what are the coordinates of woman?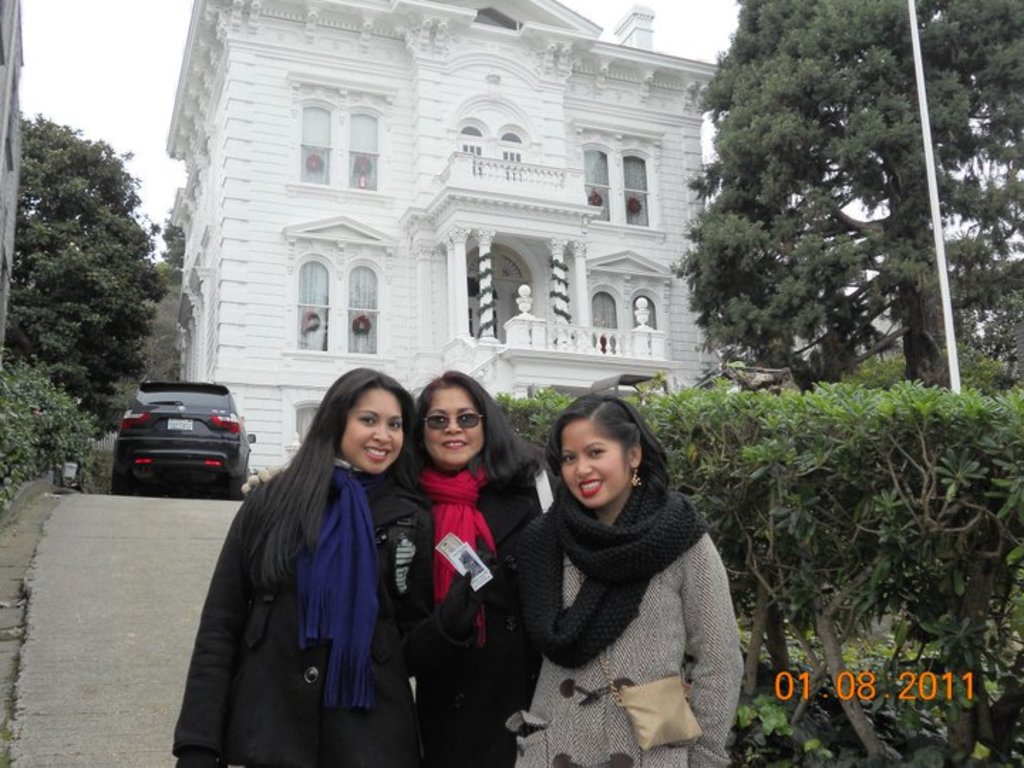
bbox=(174, 367, 474, 767).
